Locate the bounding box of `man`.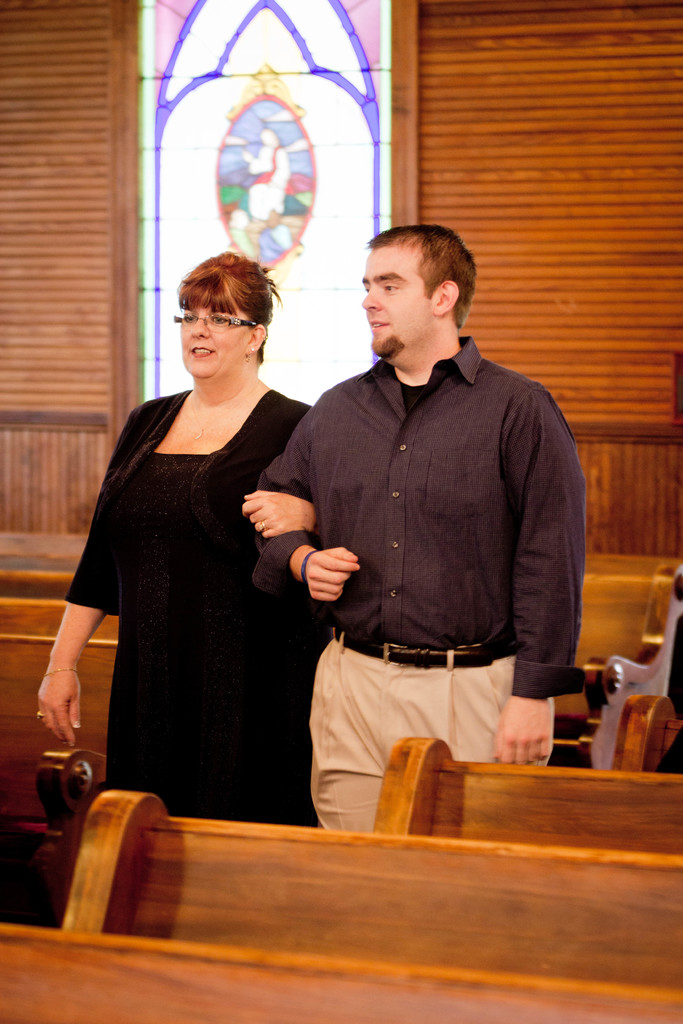
Bounding box: 289/212/563/855.
